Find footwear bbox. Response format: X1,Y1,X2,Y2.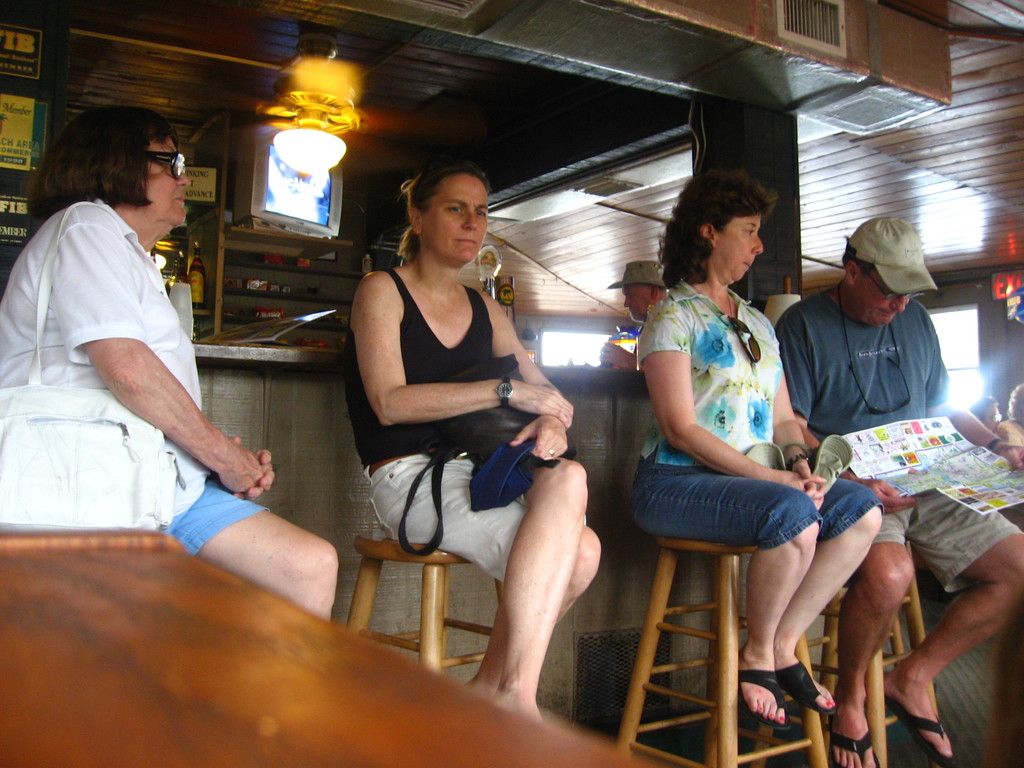
770,659,838,717.
